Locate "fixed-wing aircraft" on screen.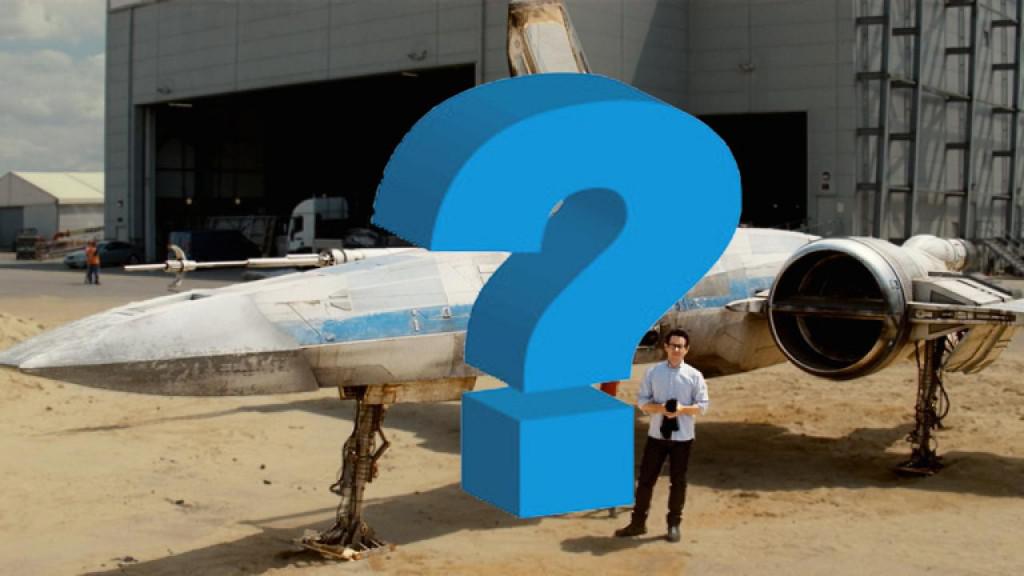
On screen at crop(0, 0, 1023, 566).
